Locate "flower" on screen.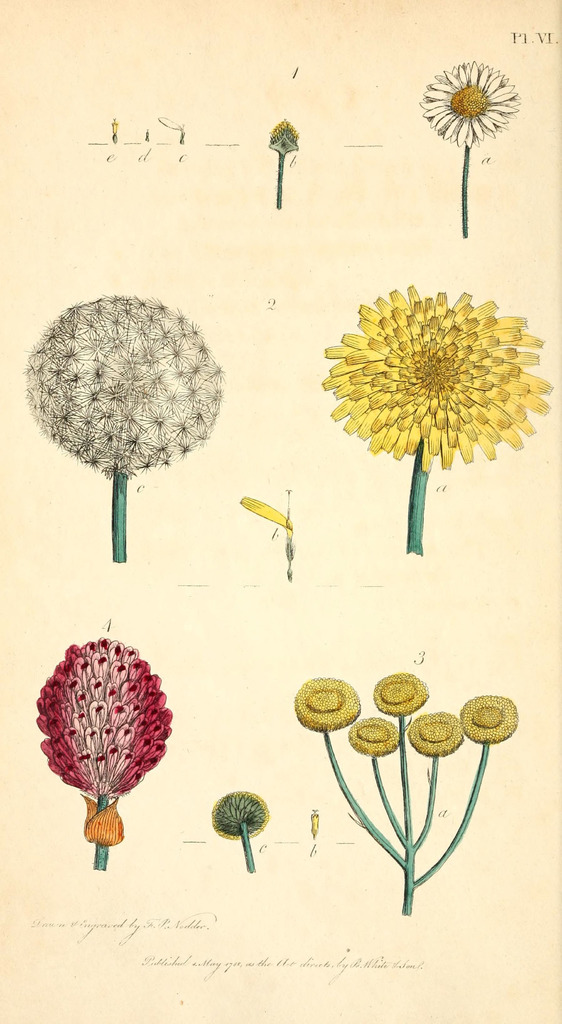
On screen at select_region(403, 708, 468, 760).
